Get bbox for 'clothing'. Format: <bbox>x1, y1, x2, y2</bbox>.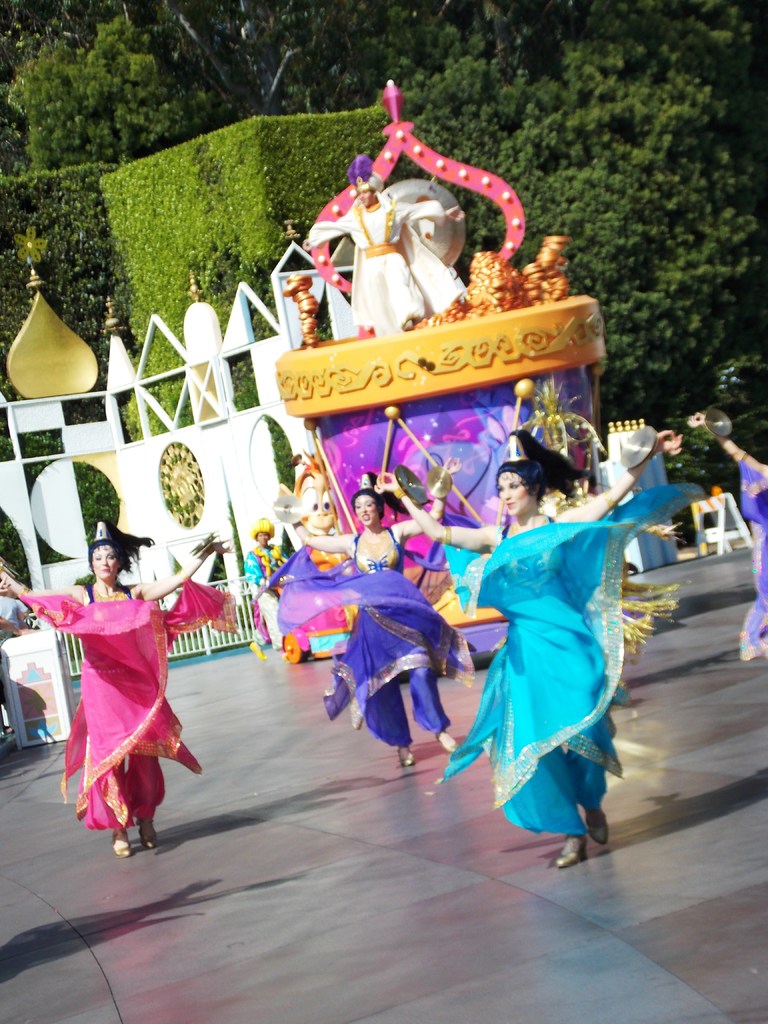
<bbox>227, 538, 292, 657</bbox>.
